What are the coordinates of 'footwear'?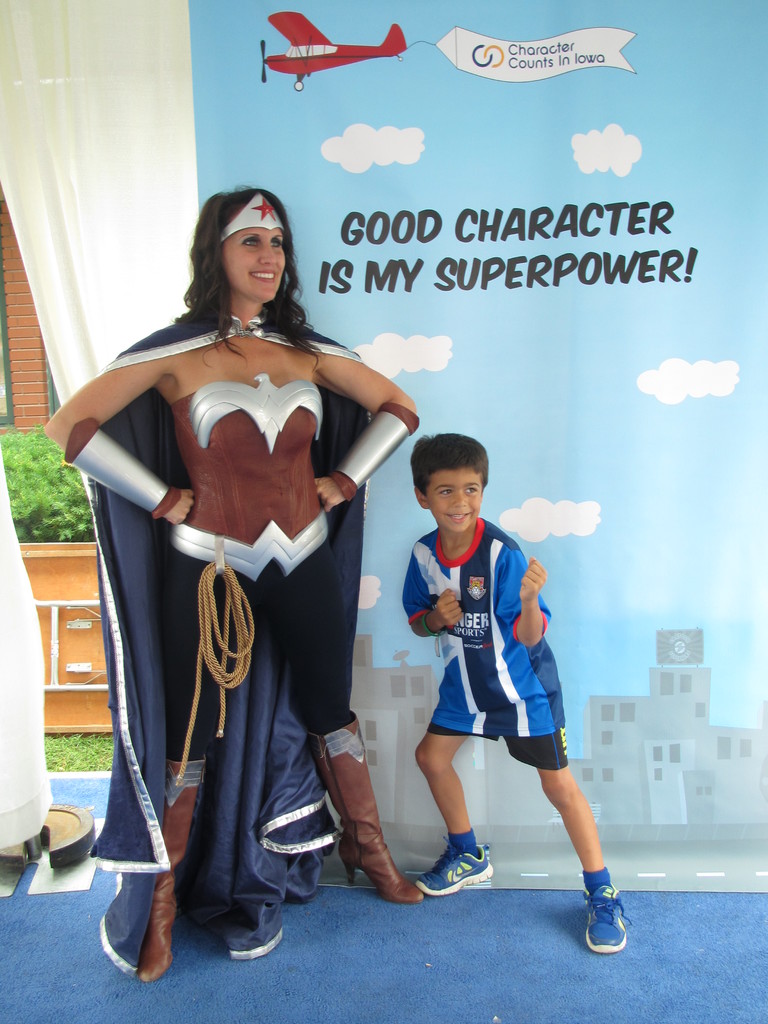
(137,755,212,986).
